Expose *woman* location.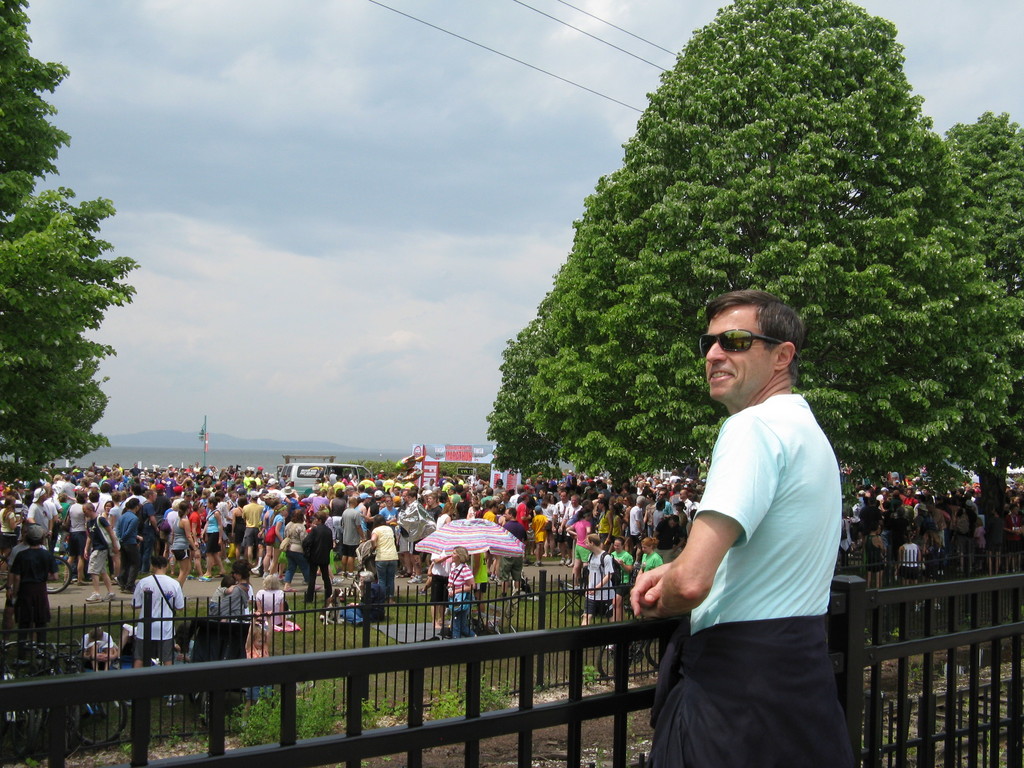
Exposed at x1=255, y1=573, x2=288, y2=627.
